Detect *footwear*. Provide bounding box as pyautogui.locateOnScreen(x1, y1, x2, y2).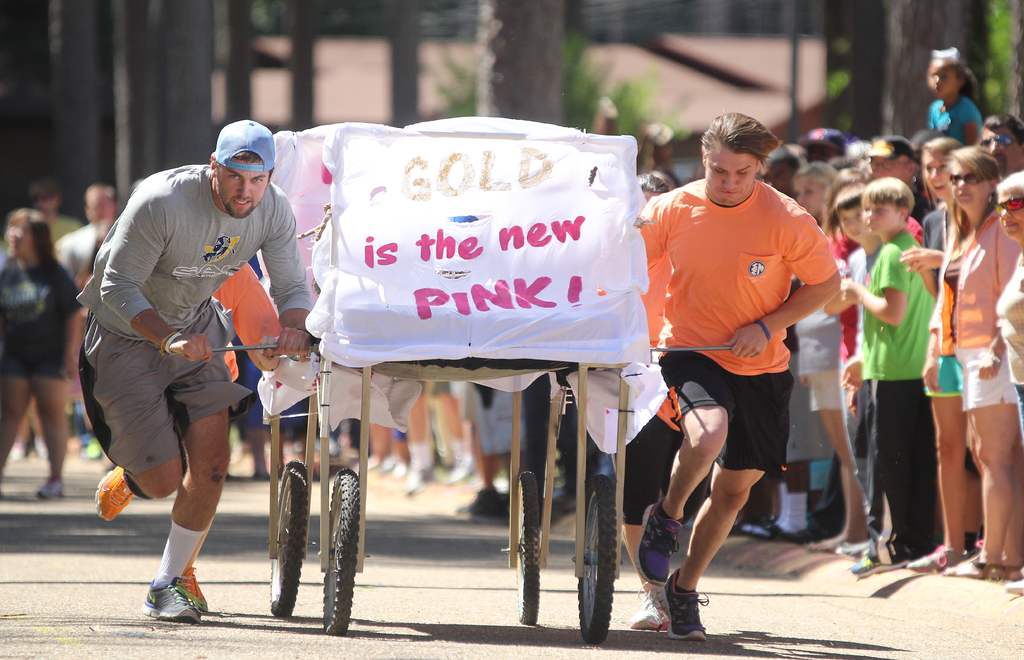
pyautogui.locateOnScreen(660, 569, 710, 643).
